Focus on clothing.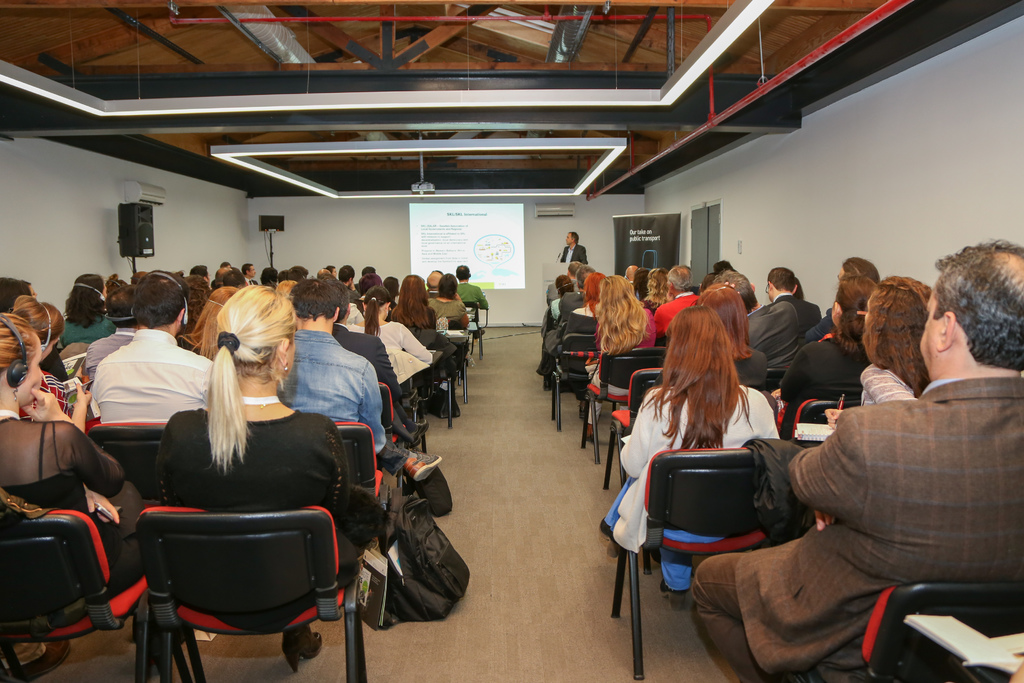
Focused at box(438, 269, 481, 315).
